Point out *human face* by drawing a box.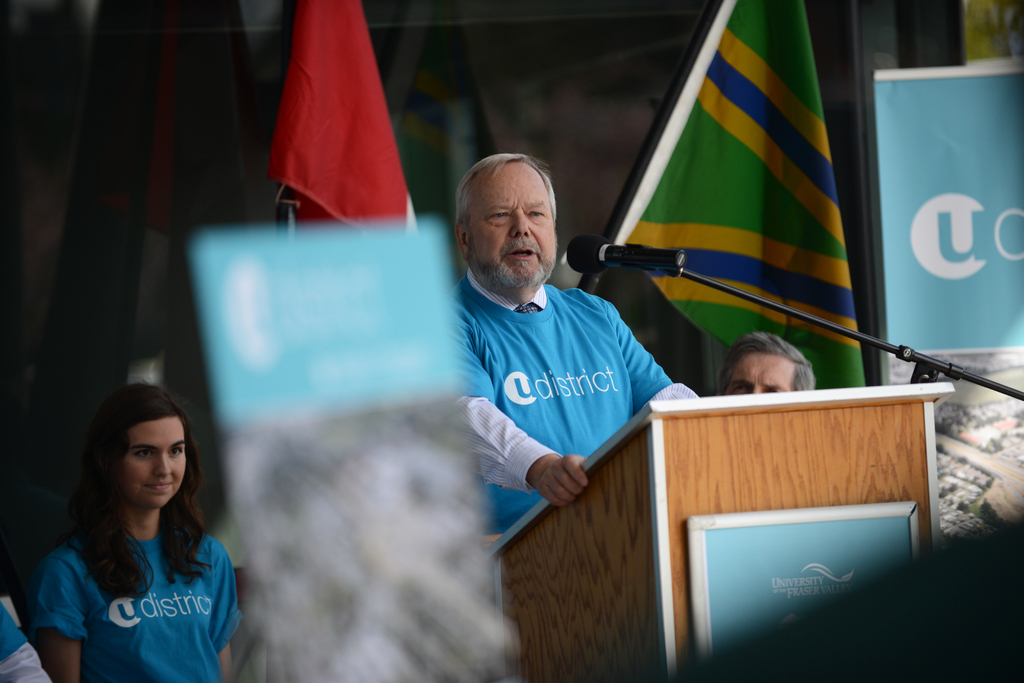
[left=118, top=416, right=189, bottom=510].
